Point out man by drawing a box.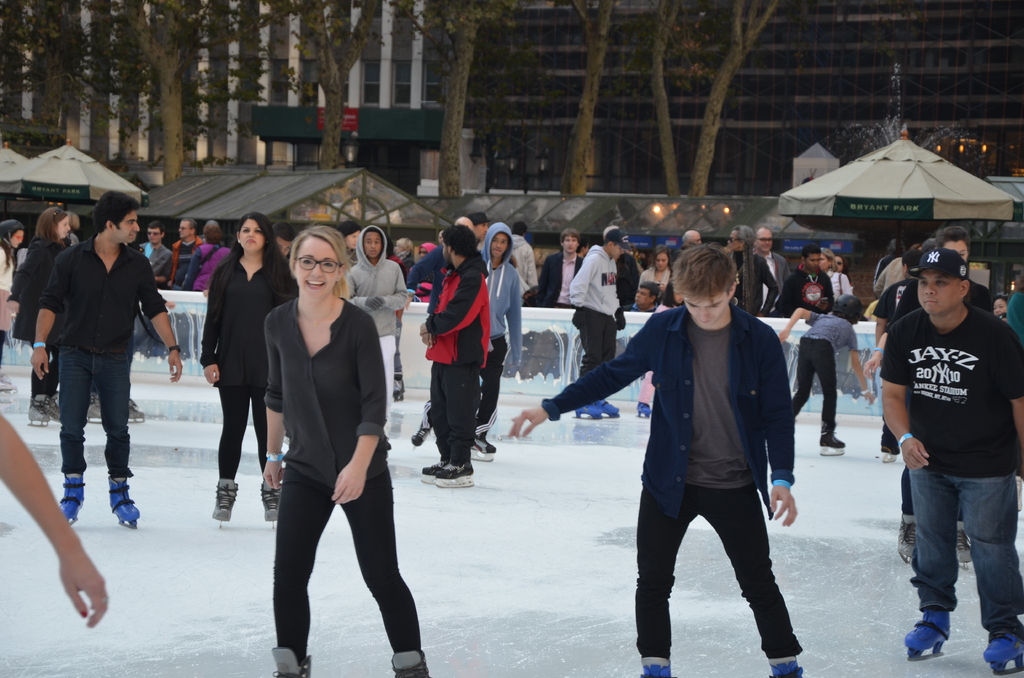
(756,226,794,313).
